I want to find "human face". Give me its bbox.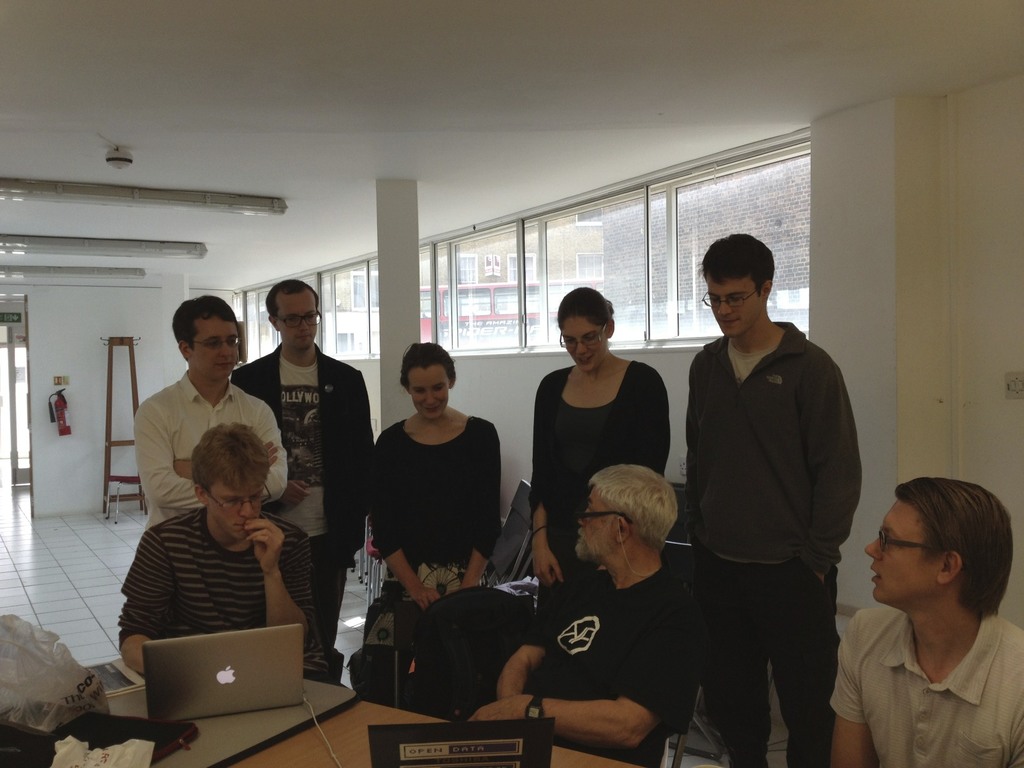
{"x1": 266, "y1": 294, "x2": 324, "y2": 348}.
